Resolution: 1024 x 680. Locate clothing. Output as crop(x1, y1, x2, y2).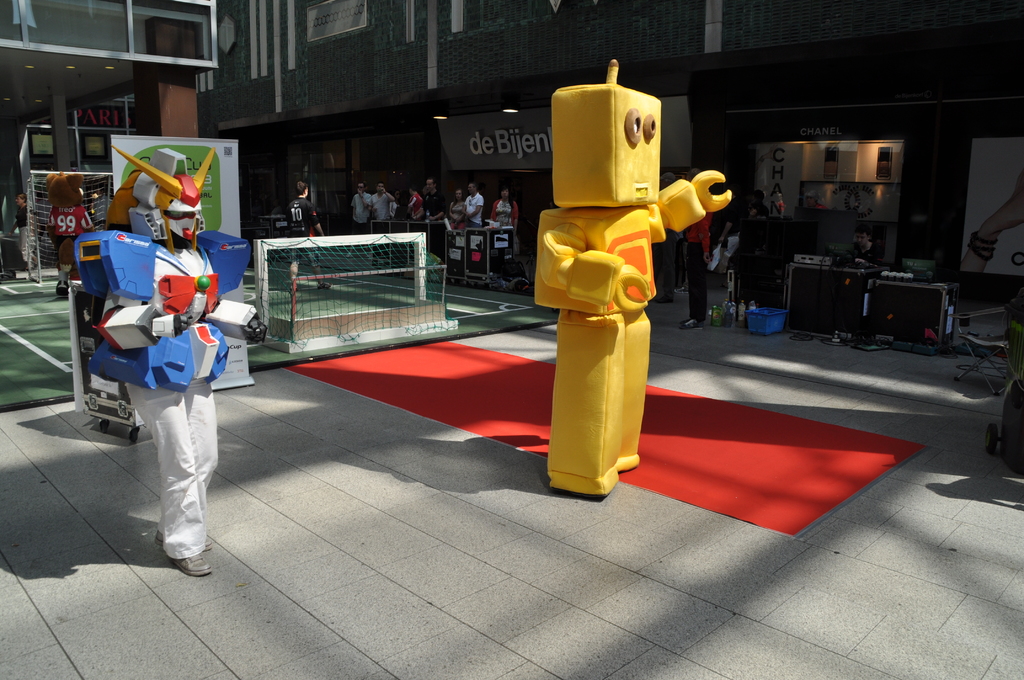
crop(726, 206, 749, 255).
